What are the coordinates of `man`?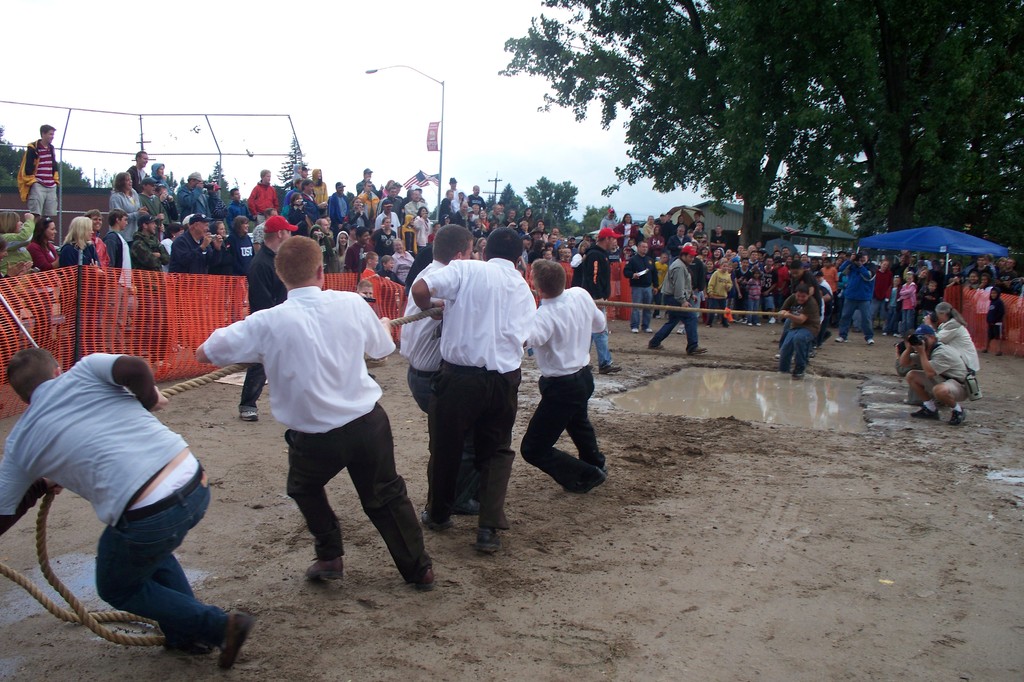
(left=964, top=256, right=993, bottom=287).
